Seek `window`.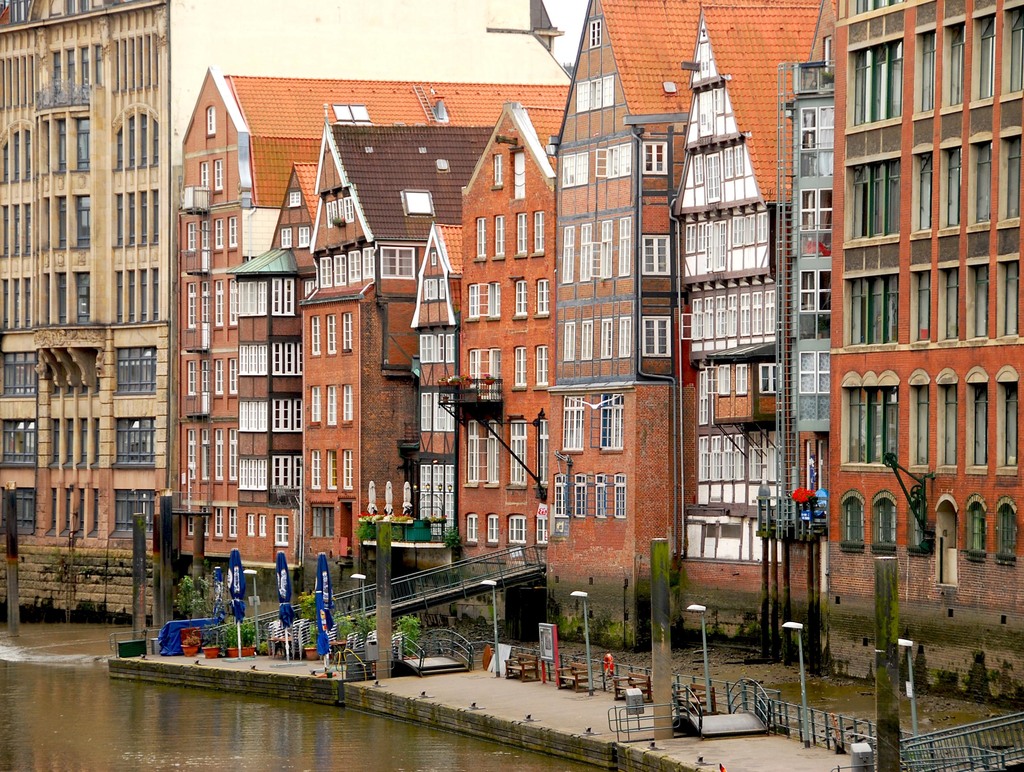
Rect(732, 215, 742, 245).
